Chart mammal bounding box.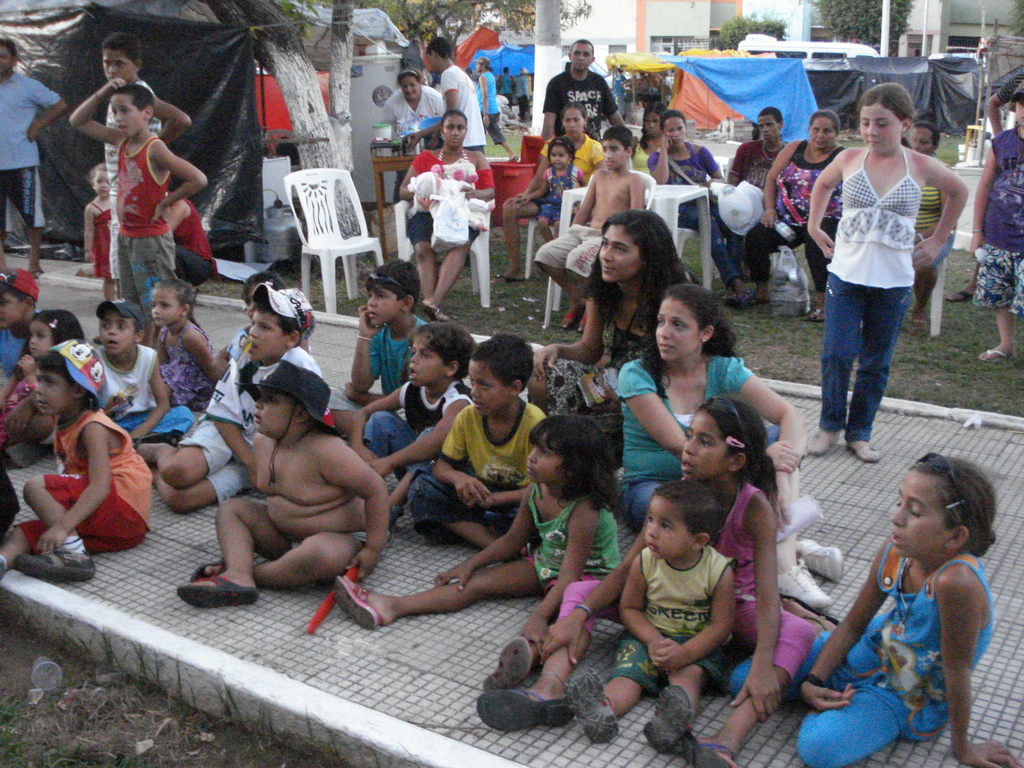
Charted: crop(971, 88, 1023, 367).
